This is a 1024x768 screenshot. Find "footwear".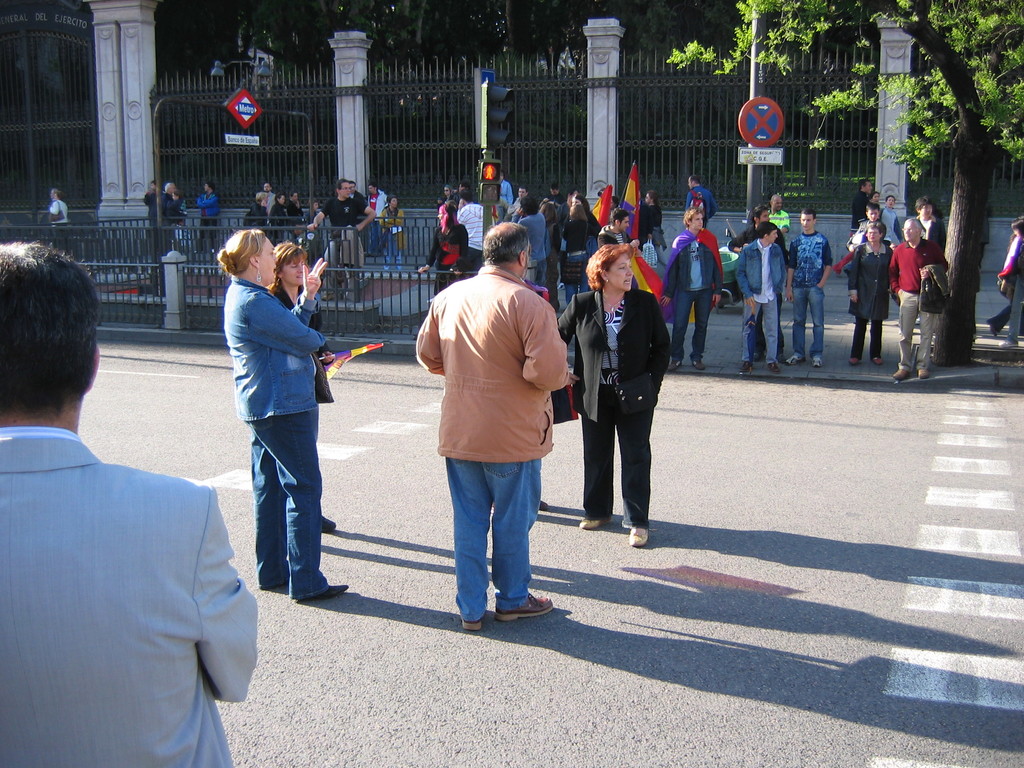
Bounding box: bbox=[578, 518, 610, 527].
